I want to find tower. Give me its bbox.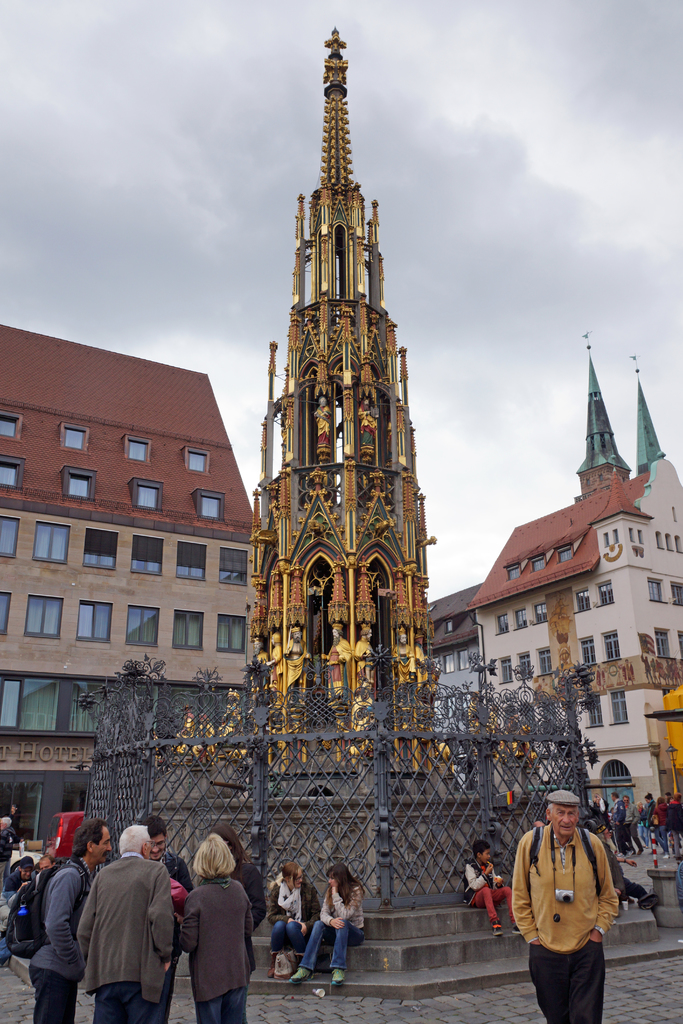
bbox=(227, 0, 461, 791).
